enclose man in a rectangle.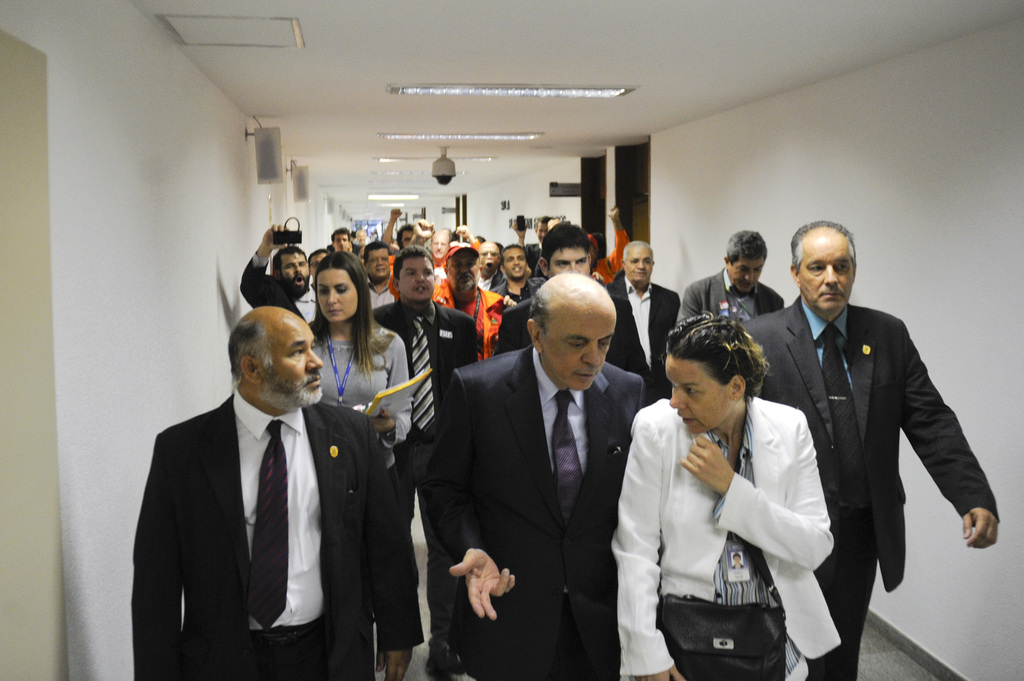
Rect(370, 240, 477, 497).
